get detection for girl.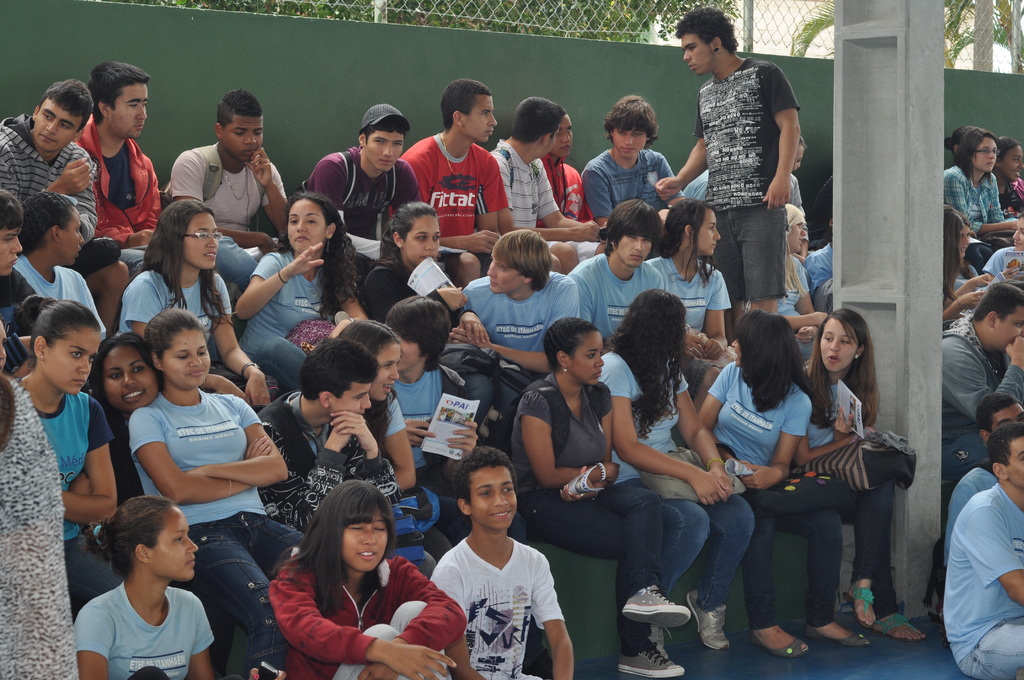
Detection: bbox=(601, 290, 756, 660).
